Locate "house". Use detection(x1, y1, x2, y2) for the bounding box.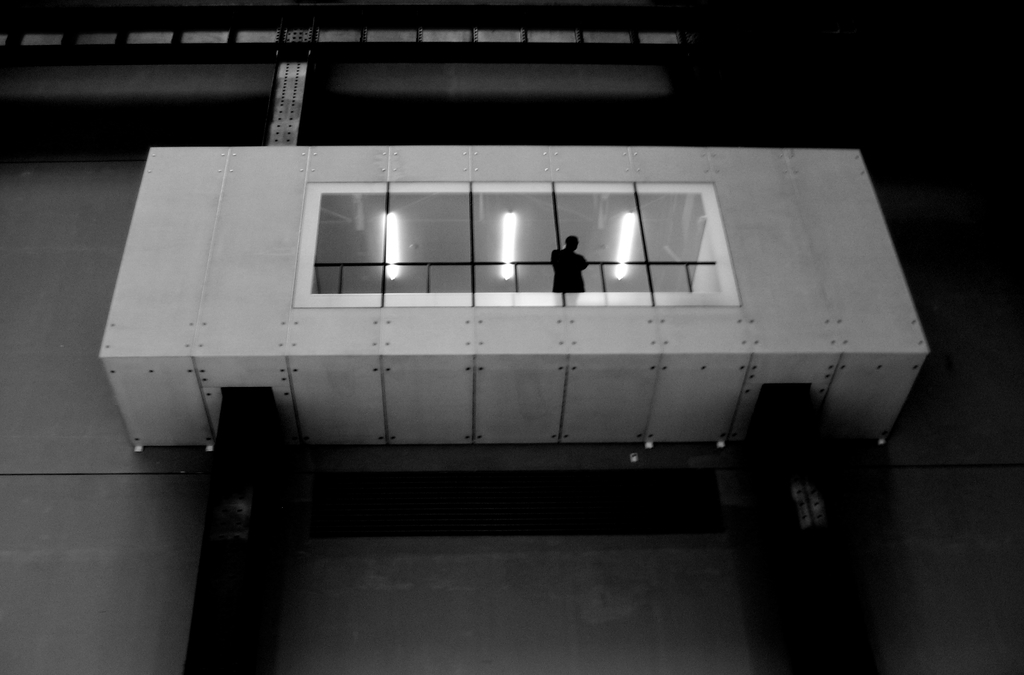
detection(0, 0, 1021, 672).
